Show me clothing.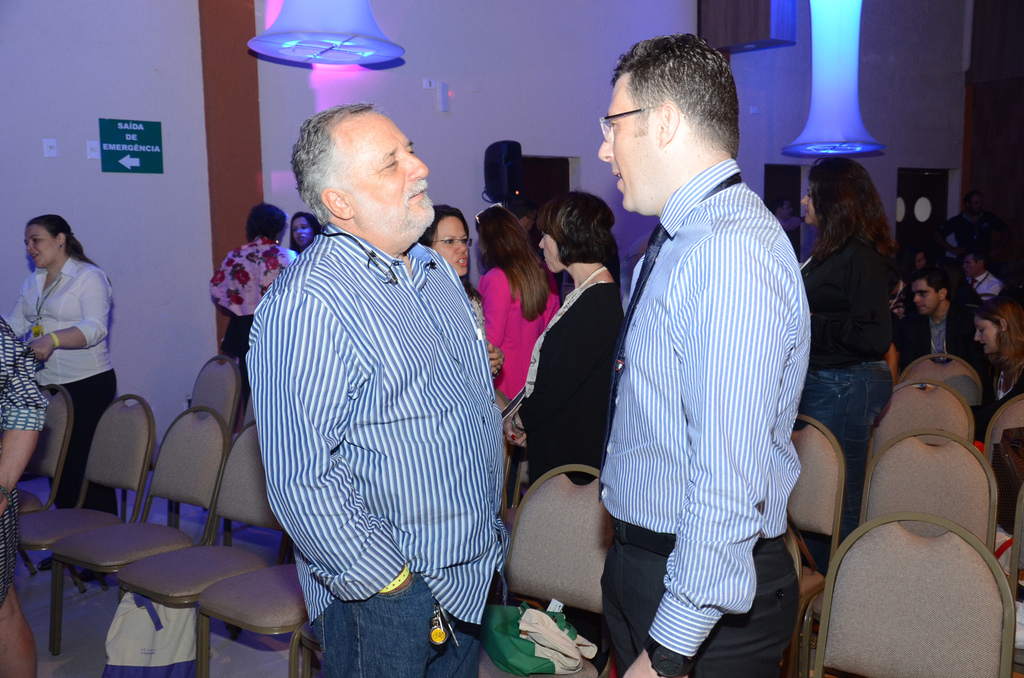
clothing is here: [x1=799, y1=238, x2=901, y2=551].
